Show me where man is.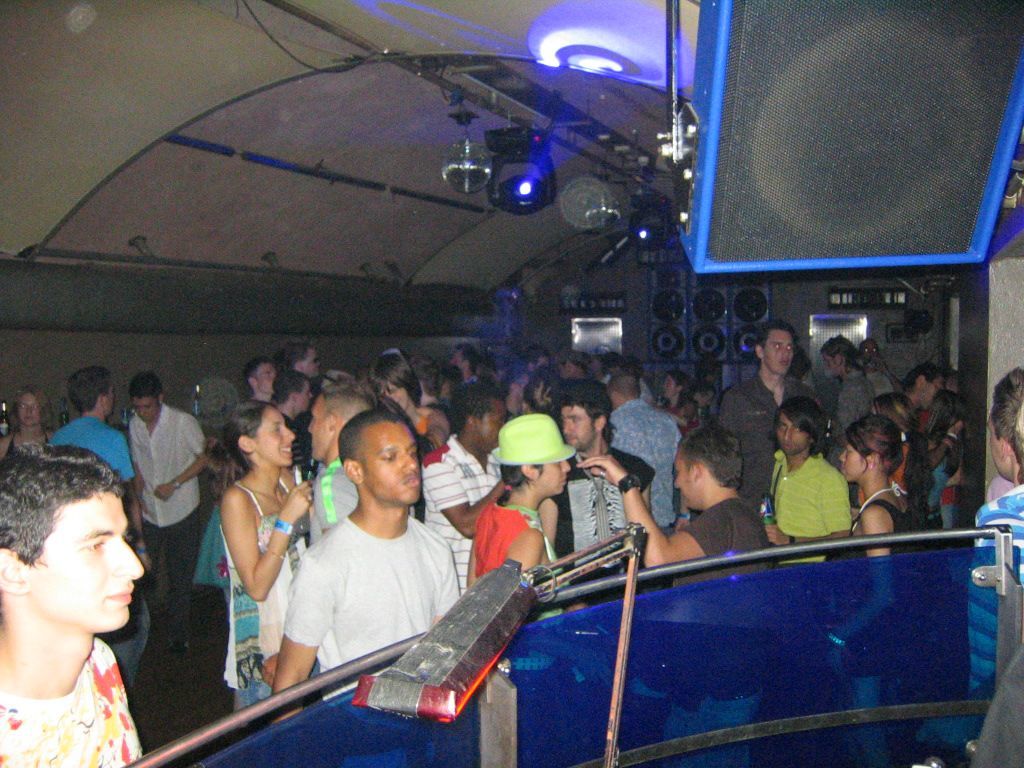
man is at (244, 417, 483, 703).
